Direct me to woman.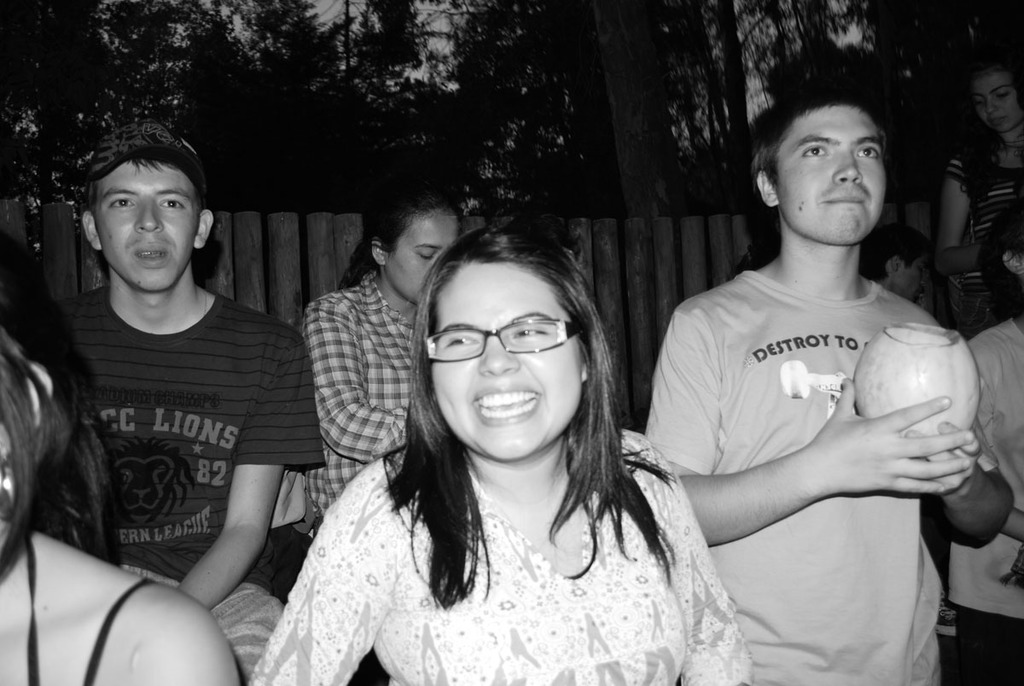
Direction: [x1=303, y1=193, x2=495, y2=510].
